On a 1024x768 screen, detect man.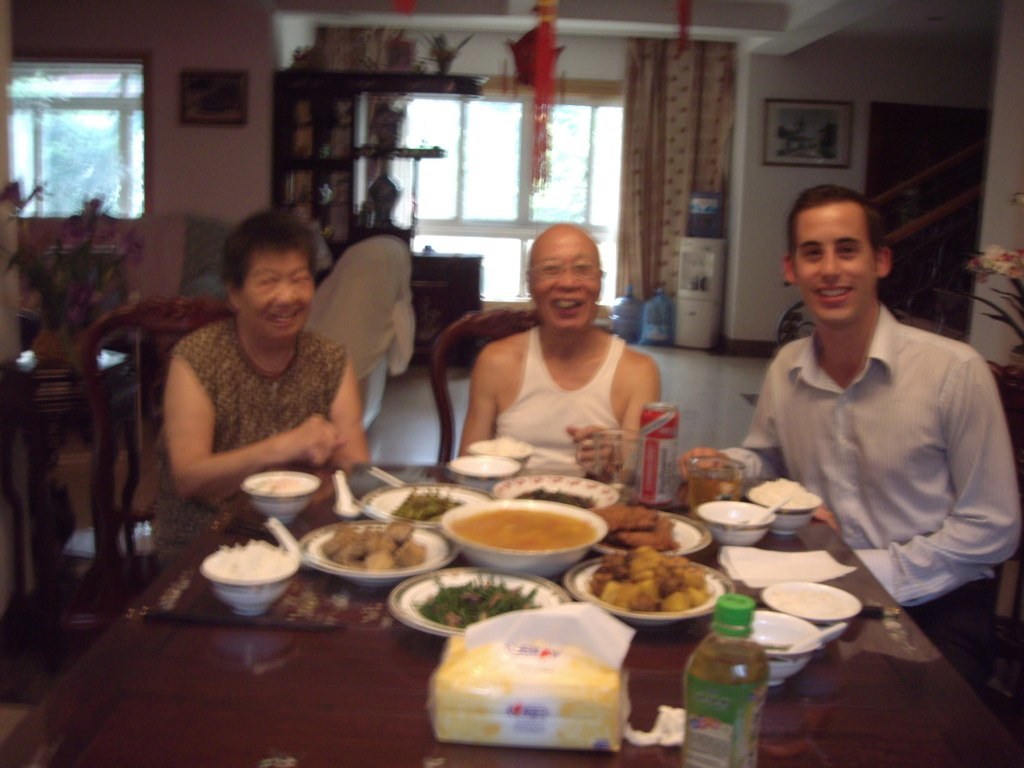
box(466, 218, 670, 517).
